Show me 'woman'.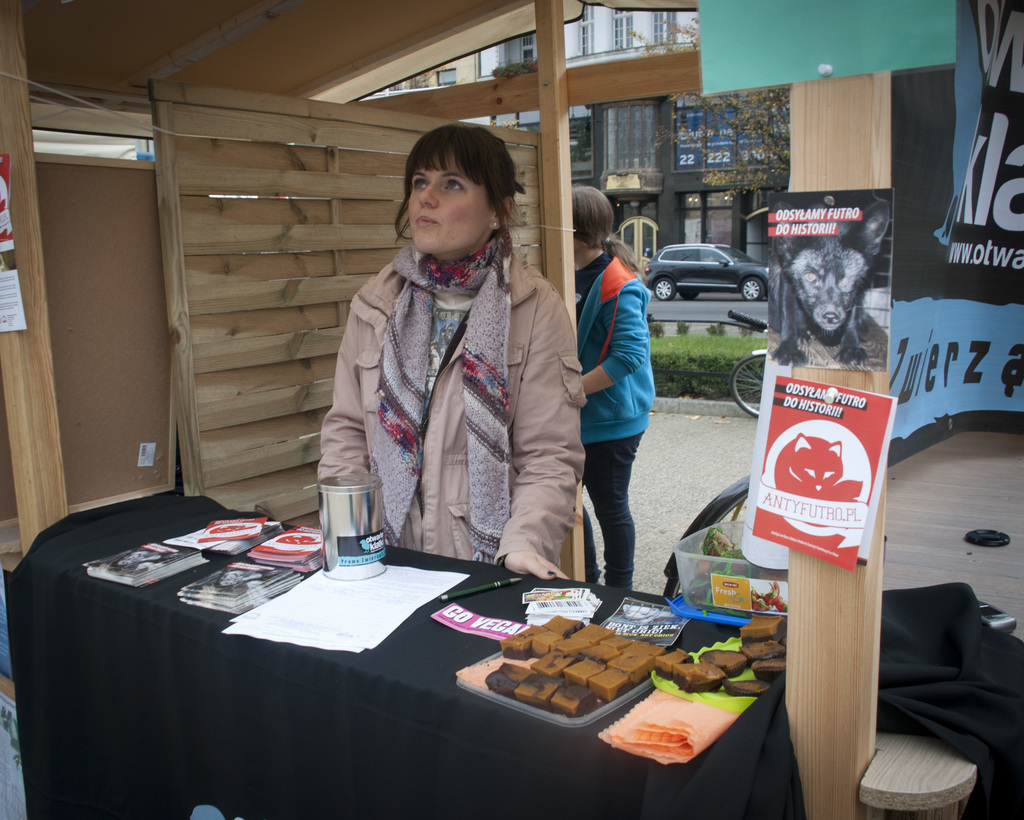
'woman' is here: box(320, 118, 584, 573).
